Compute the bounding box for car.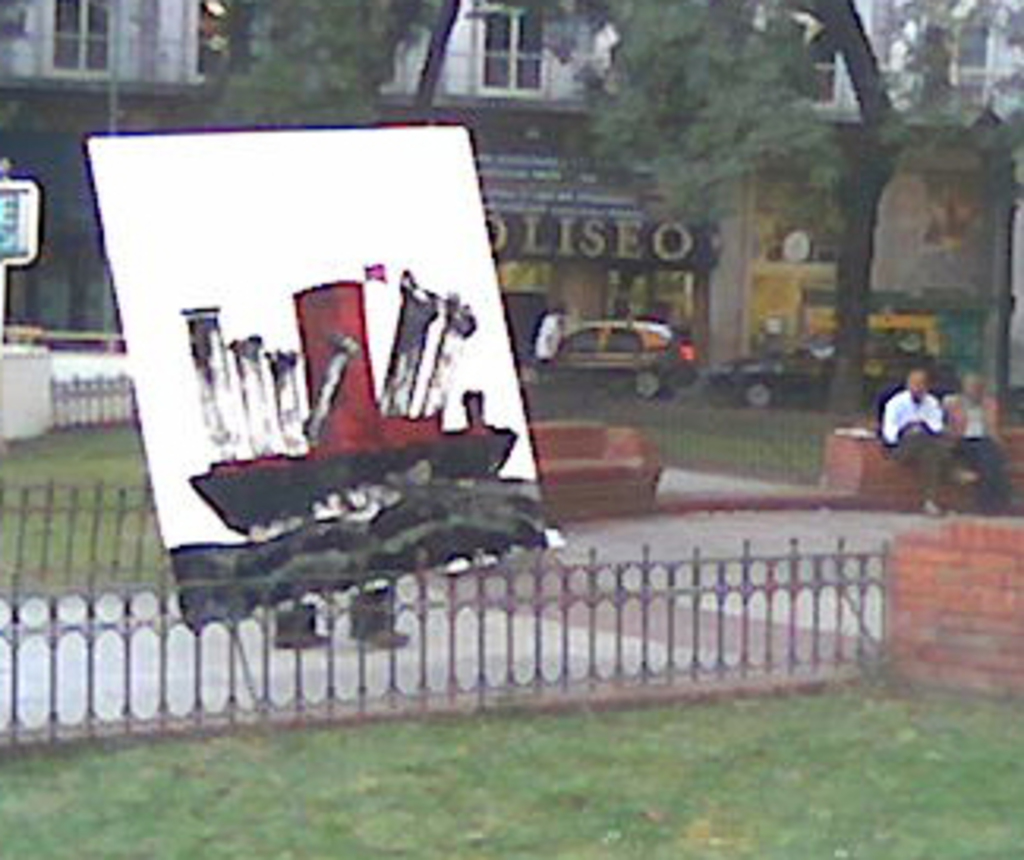
699, 331, 974, 413.
